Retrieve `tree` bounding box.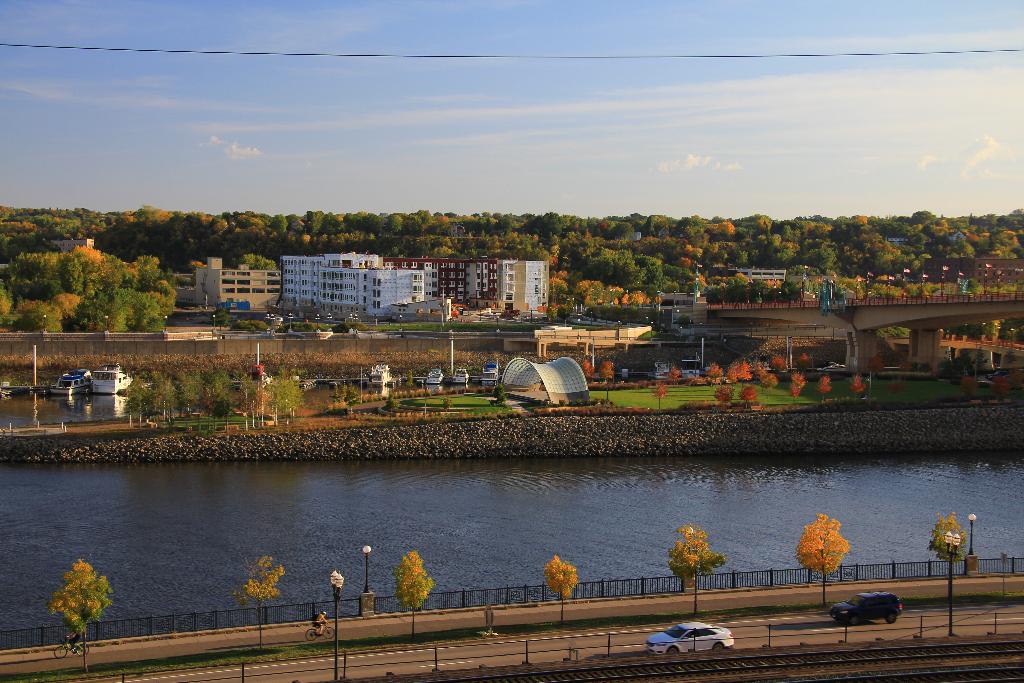
Bounding box: BBox(596, 361, 617, 401).
